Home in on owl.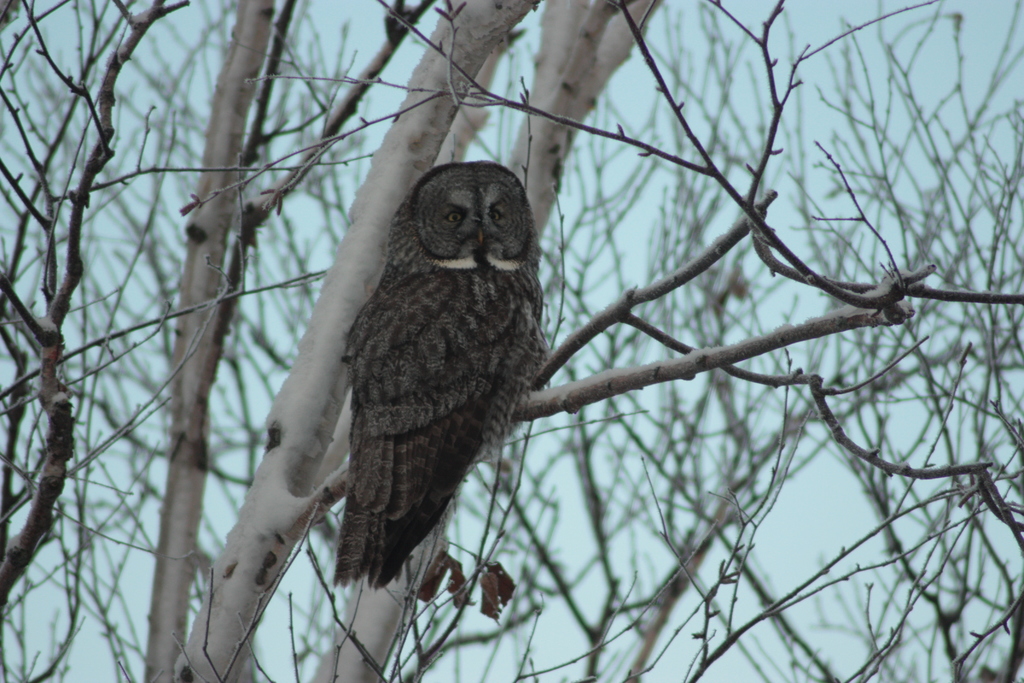
Homed in at [328, 162, 532, 598].
